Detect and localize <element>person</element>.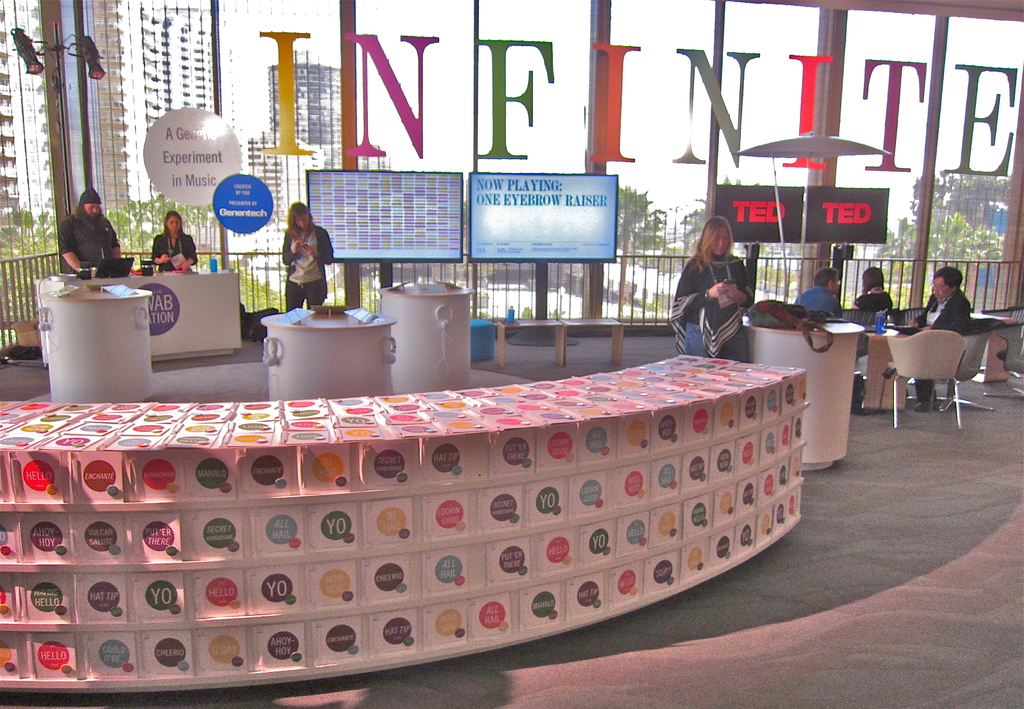
Localized at BBox(61, 191, 123, 275).
